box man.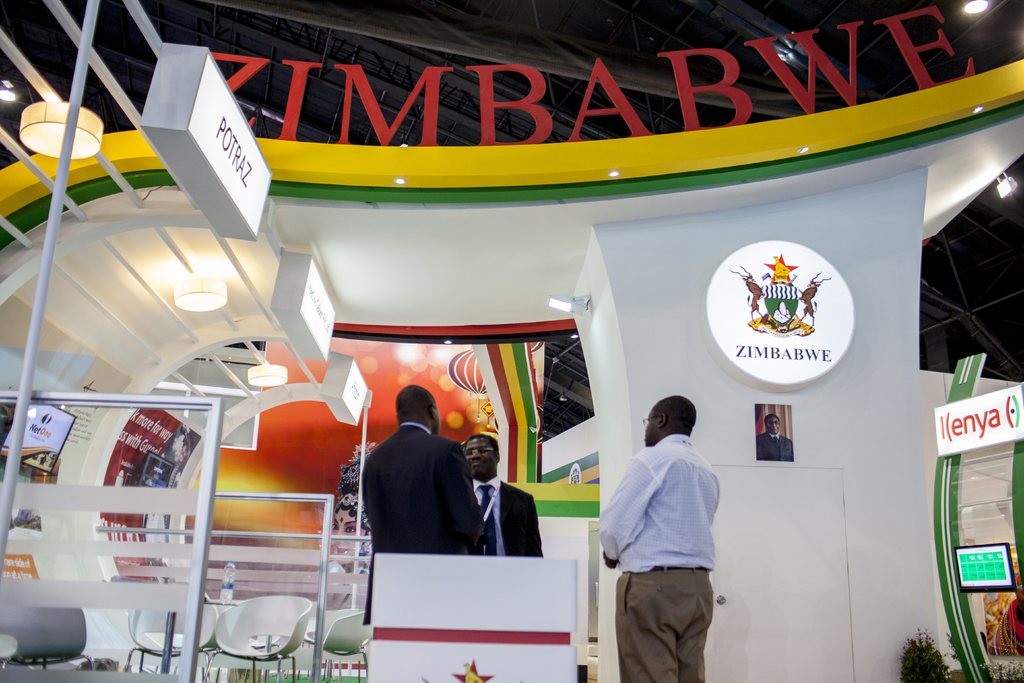
(x1=756, y1=411, x2=794, y2=465).
